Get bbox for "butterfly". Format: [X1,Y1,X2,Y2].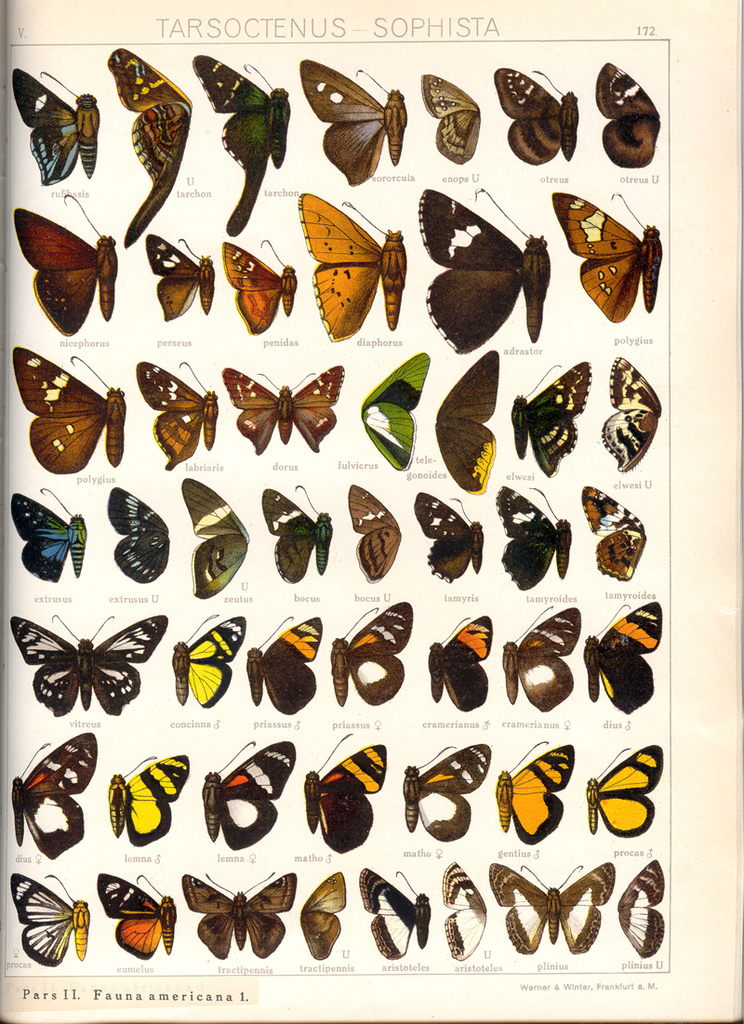
[503,593,588,717].
